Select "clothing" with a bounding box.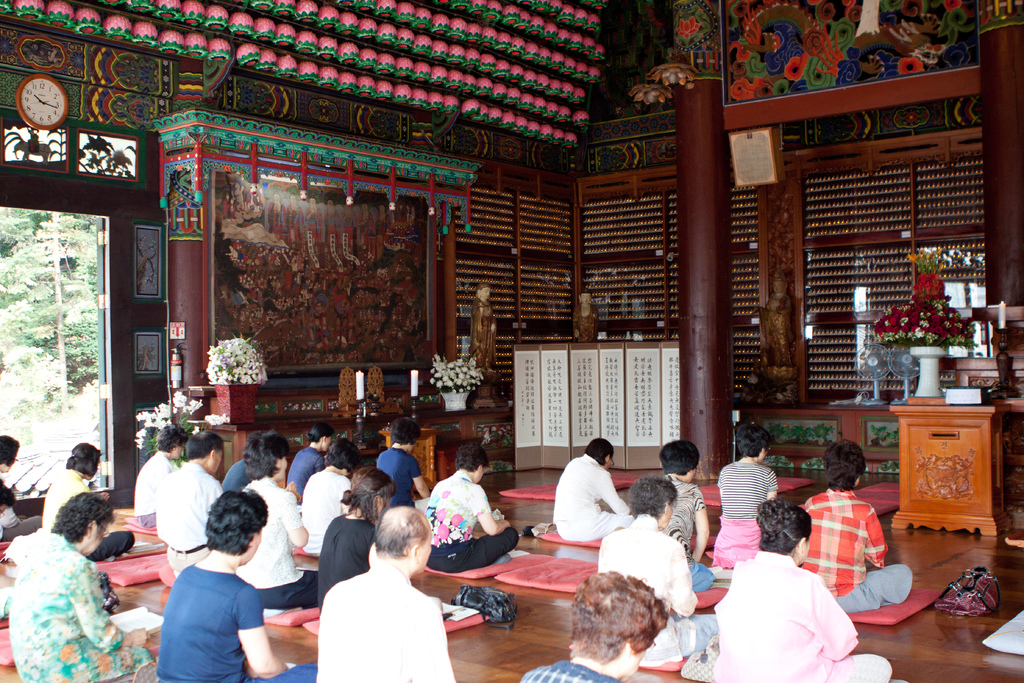
154 564 319 682.
